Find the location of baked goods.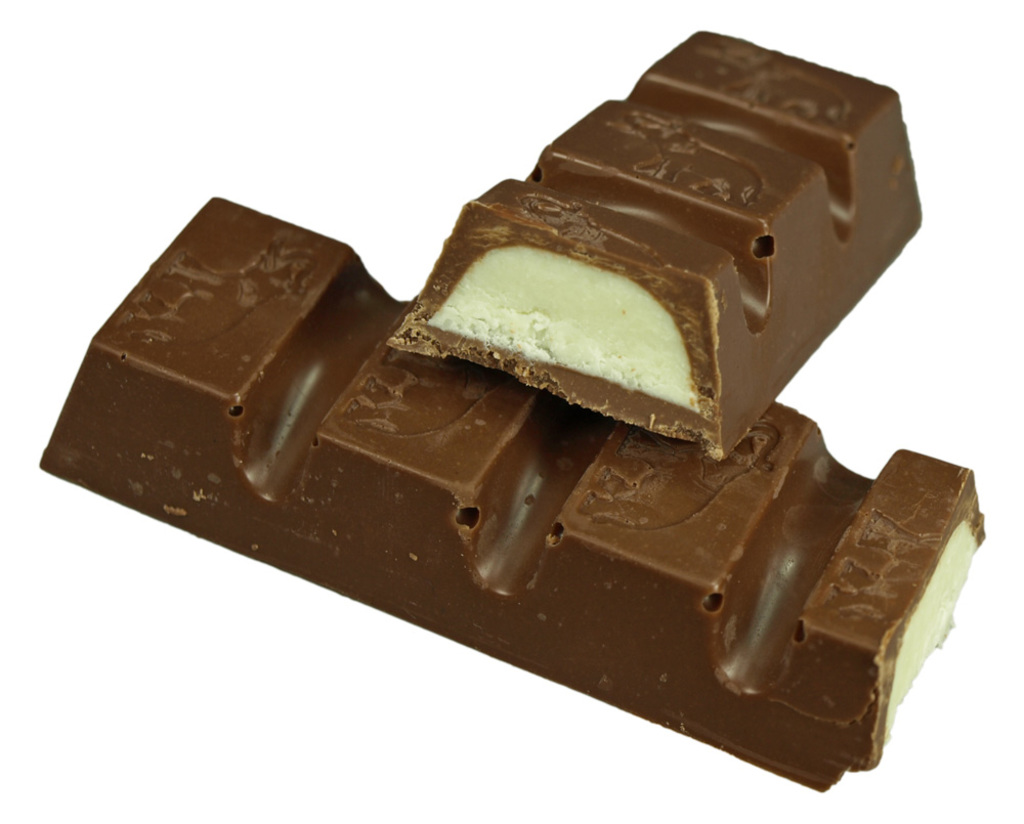
Location: (left=36, top=193, right=989, bottom=792).
